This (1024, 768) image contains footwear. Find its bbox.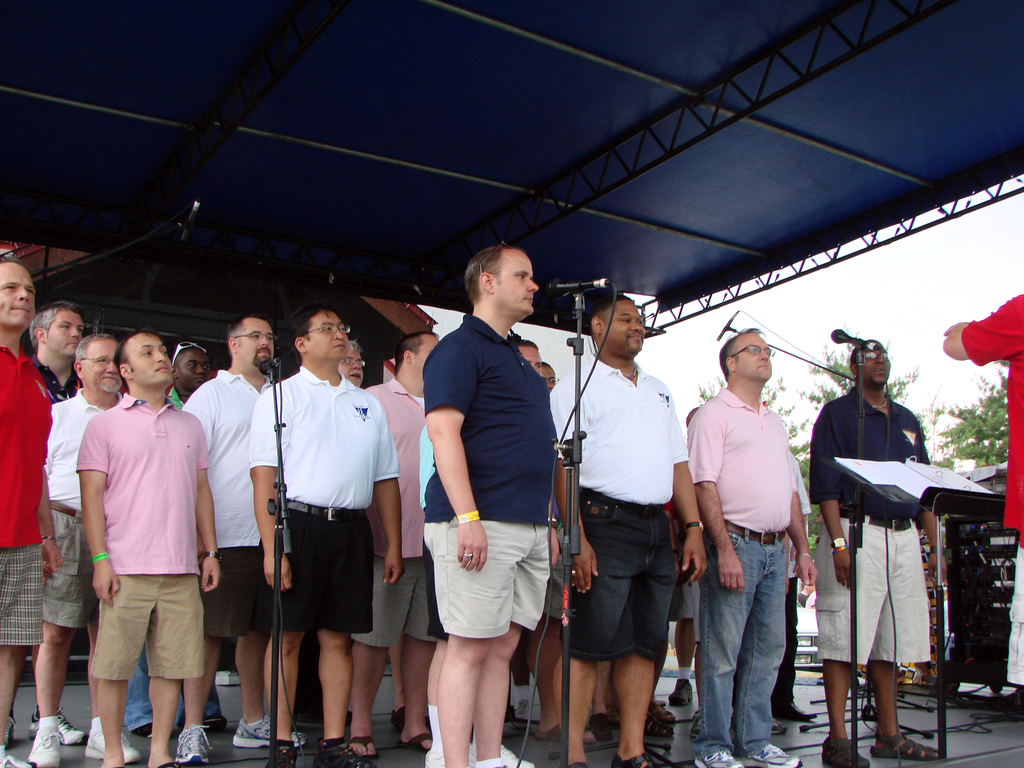
<bbox>613, 748, 658, 767</bbox>.
